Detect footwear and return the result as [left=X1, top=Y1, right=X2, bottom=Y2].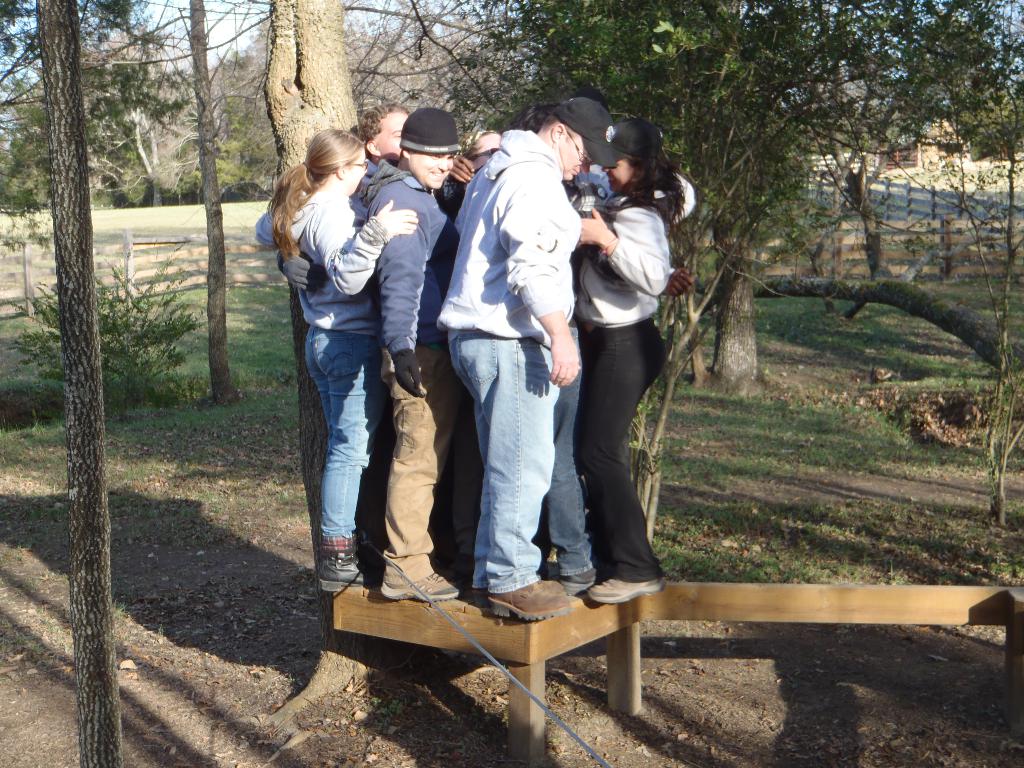
[left=562, top=568, right=605, bottom=597].
